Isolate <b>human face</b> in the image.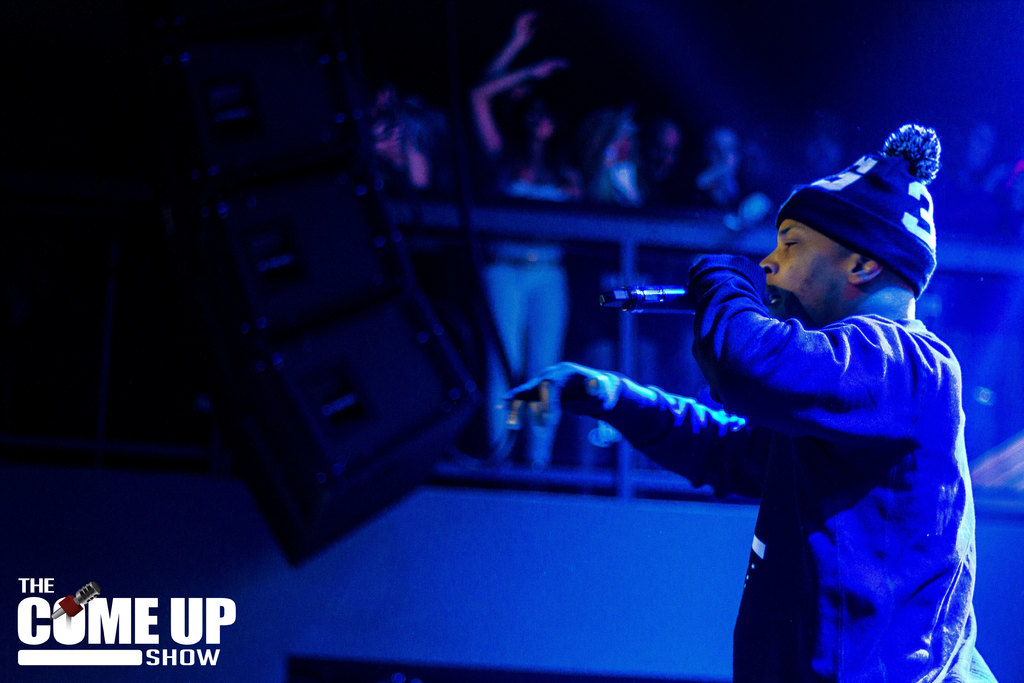
Isolated region: 963:117:993:173.
